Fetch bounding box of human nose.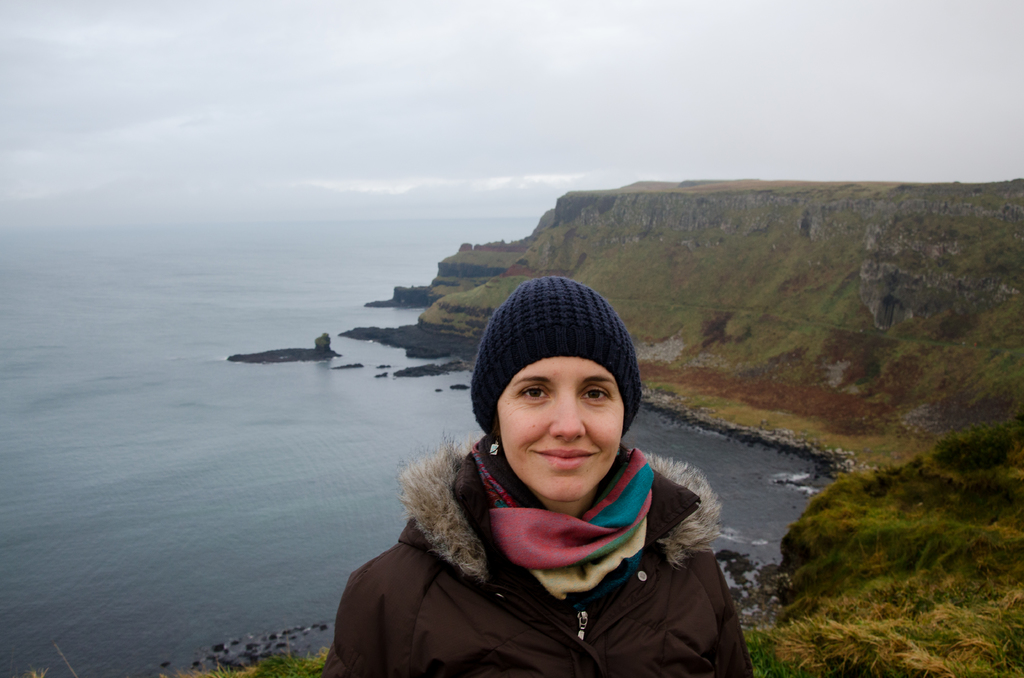
Bbox: [548, 399, 583, 441].
